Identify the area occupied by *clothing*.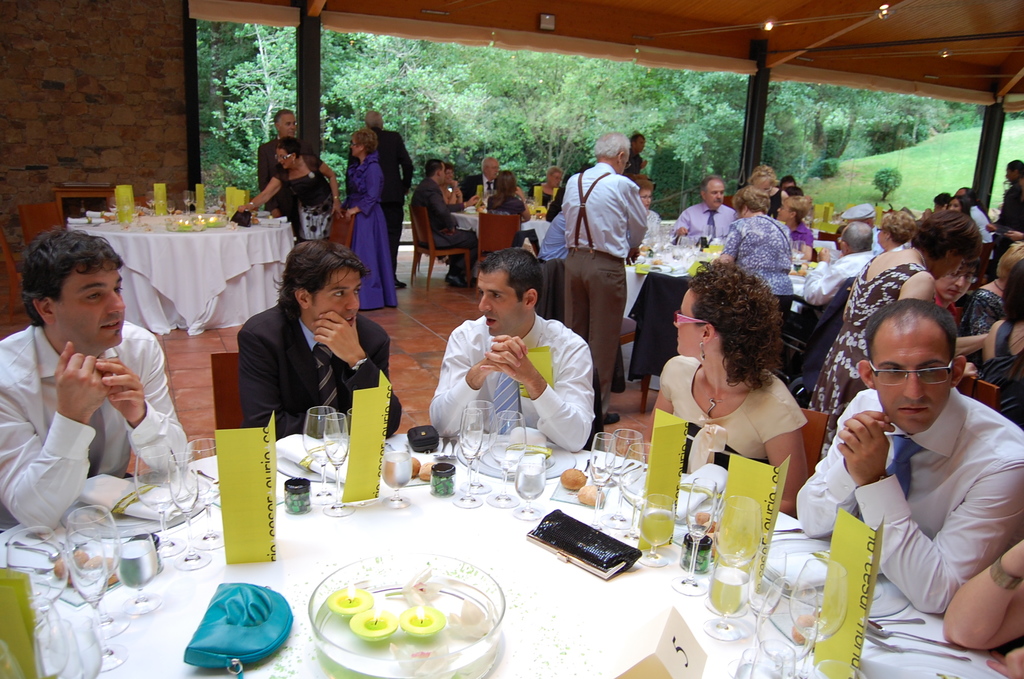
Area: <region>346, 154, 392, 308</region>.
